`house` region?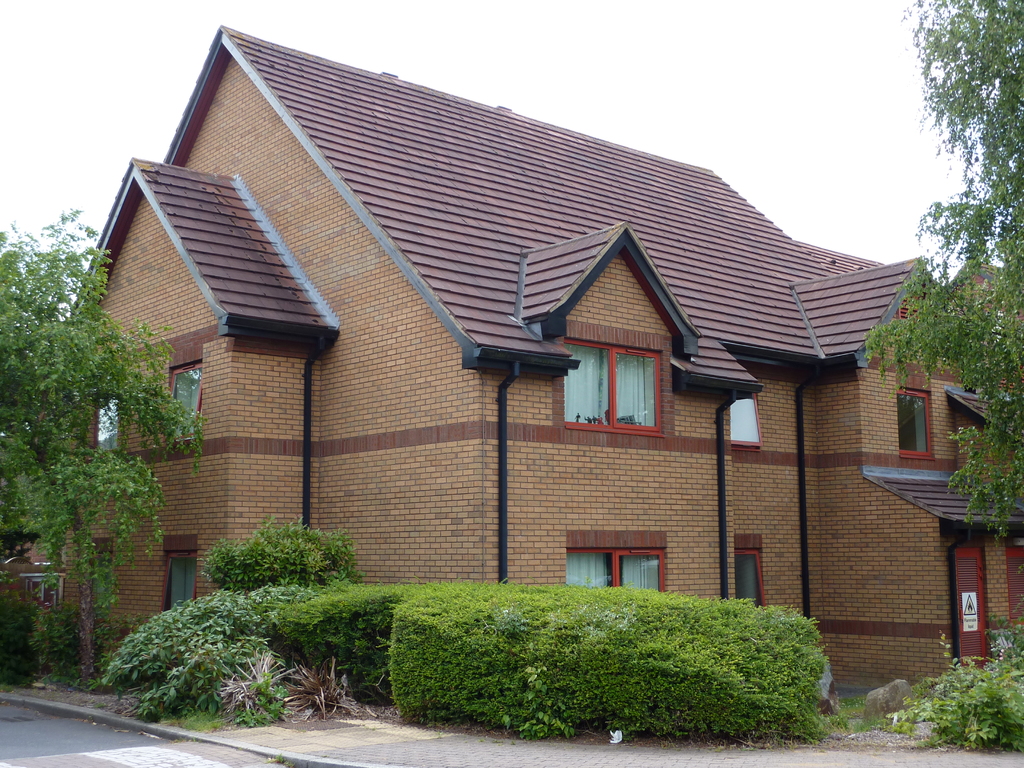
bbox(0, 27, 1023, 694)
